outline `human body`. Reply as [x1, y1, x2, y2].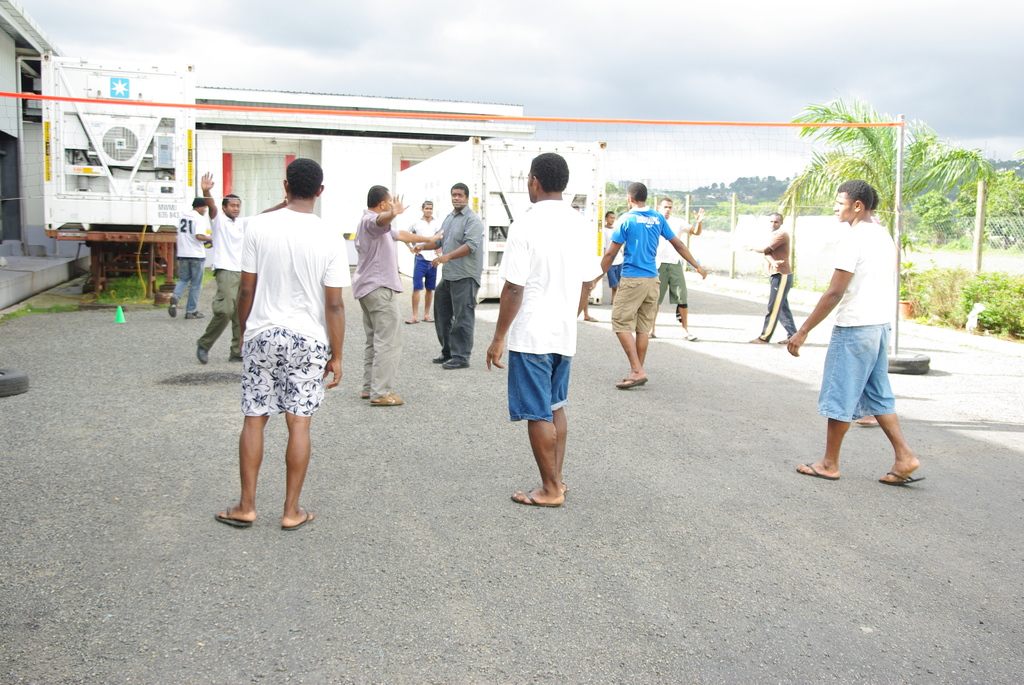
[652, 196, 697, 347].
